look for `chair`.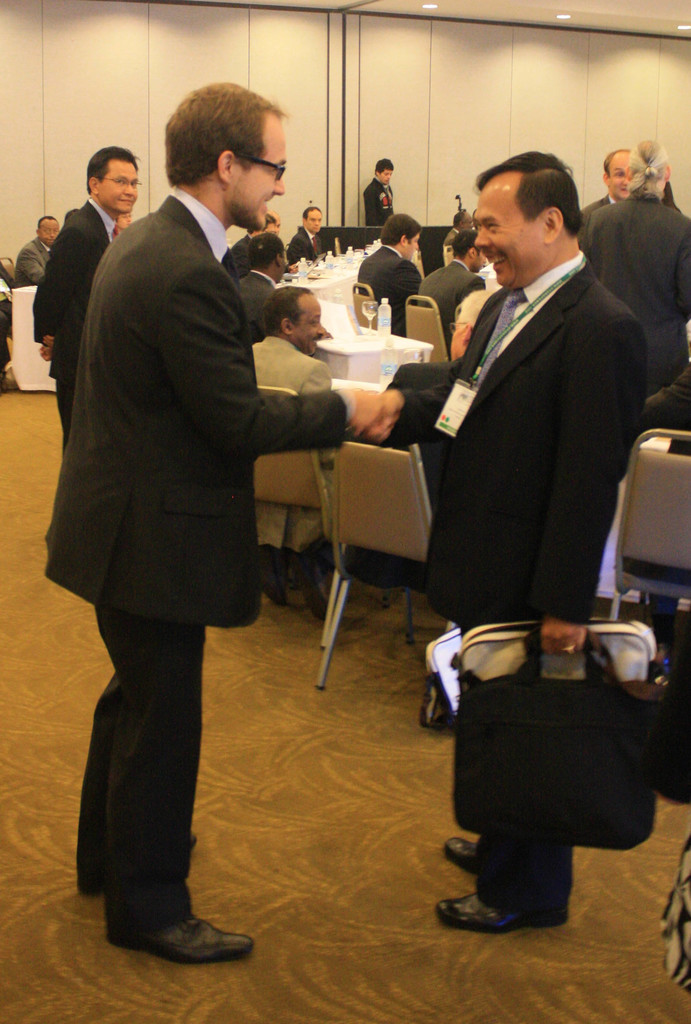
Found: x1=345 y1=282 x2=380 y2=331.
